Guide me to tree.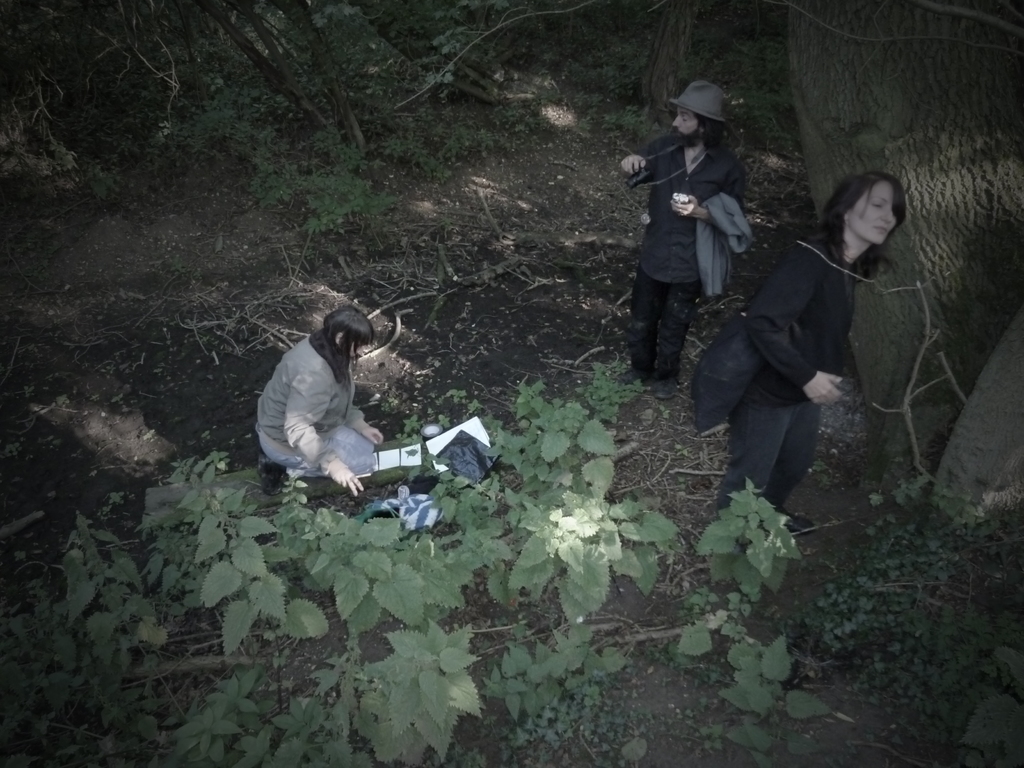
Guidance: detection(784, 0, 1023, 532).
